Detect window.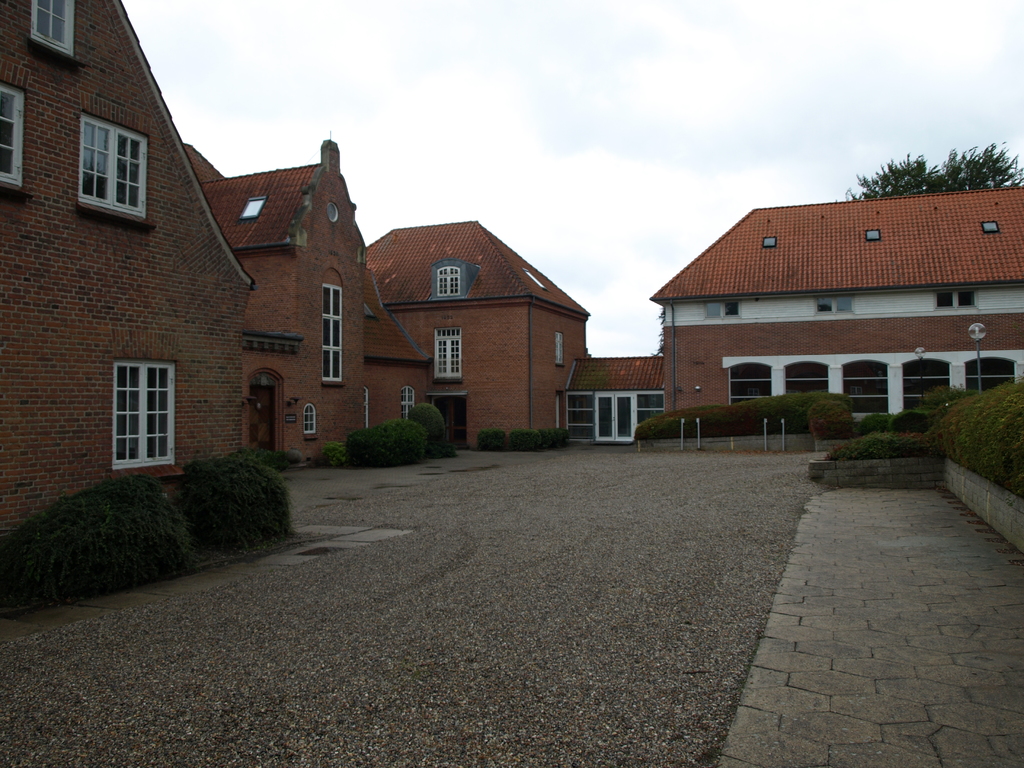
Detected at l=808, t=296, r=858, b=318.
